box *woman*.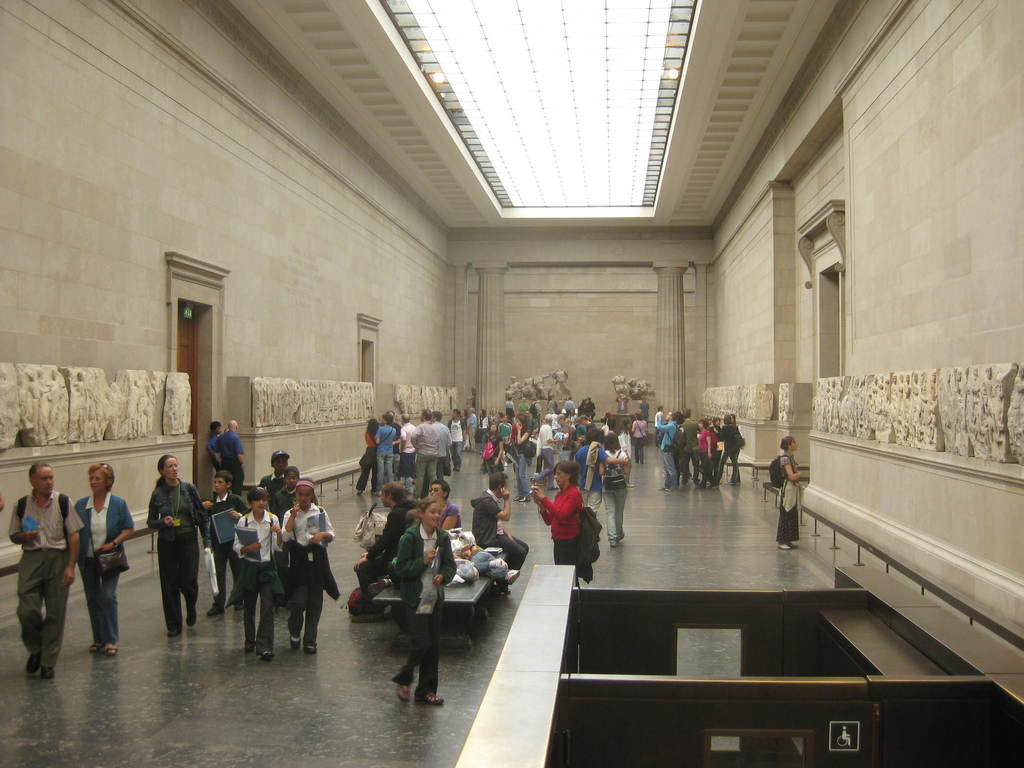
l=718, t=412, r=740, b=486.
